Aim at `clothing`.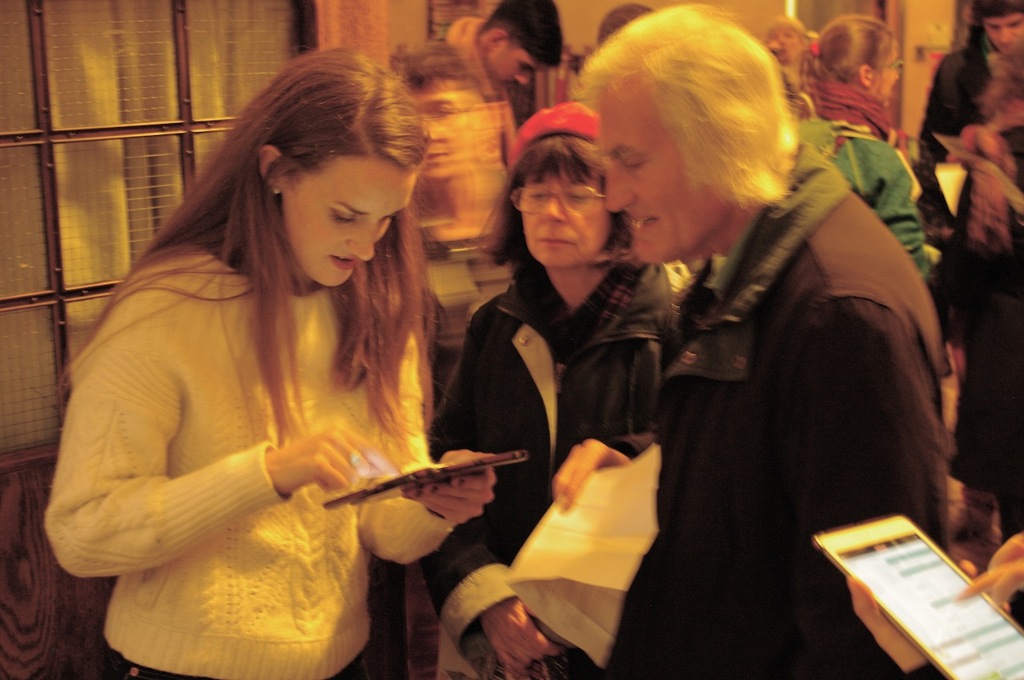
Aimed at [left=816, top=118, right=929, bottom=275].
